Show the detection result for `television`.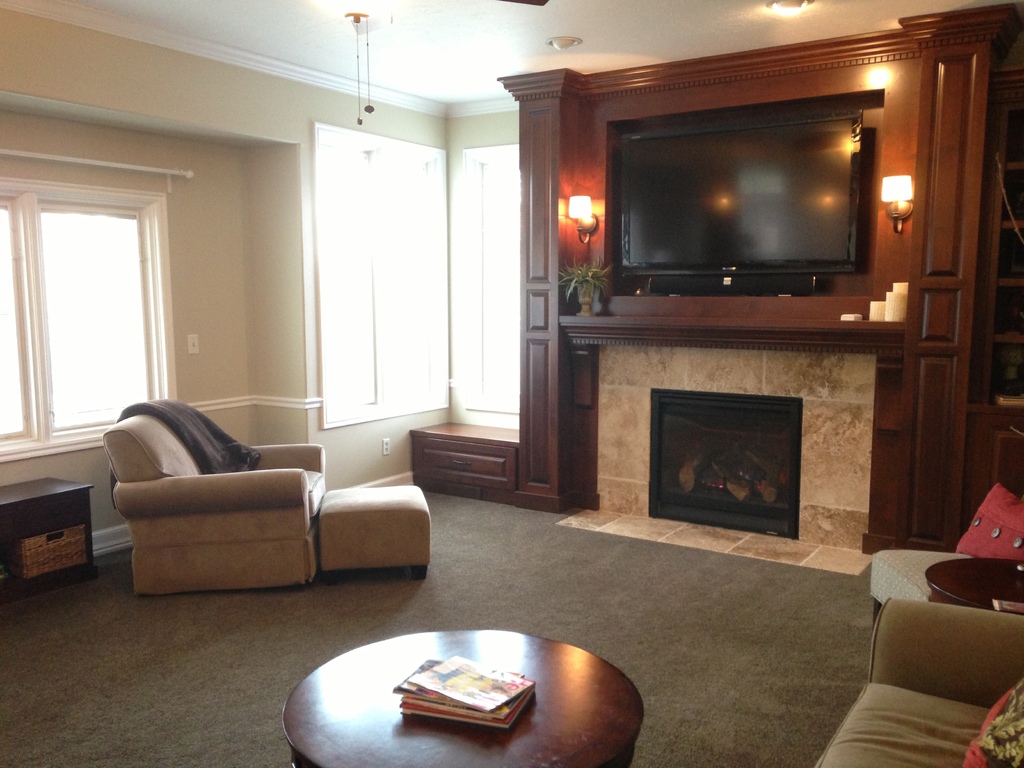
bbox=[620, 129, 871, 291].
